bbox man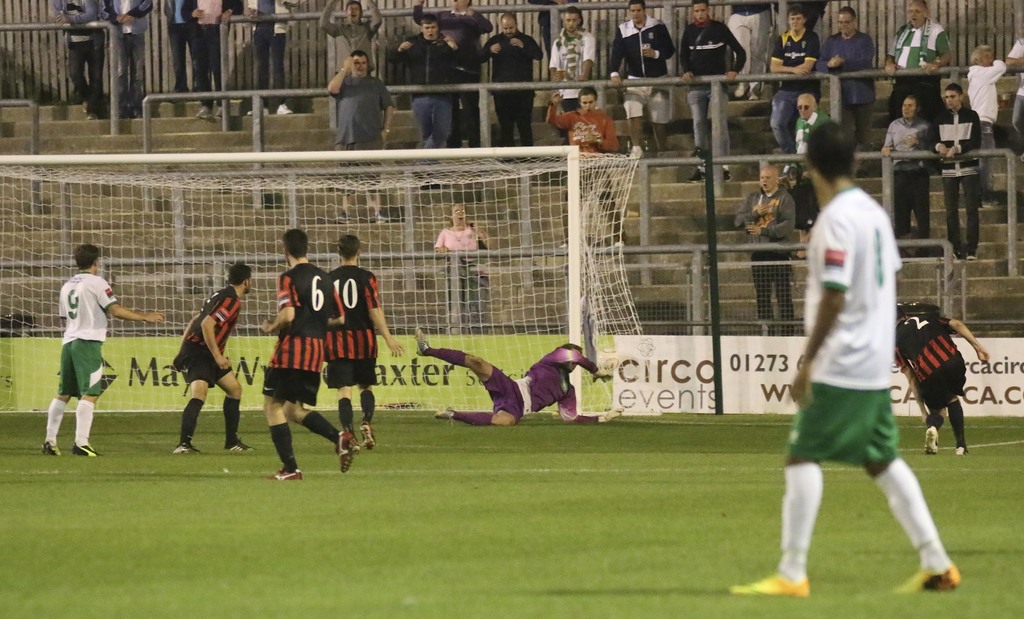
(968,41,1011,208)
